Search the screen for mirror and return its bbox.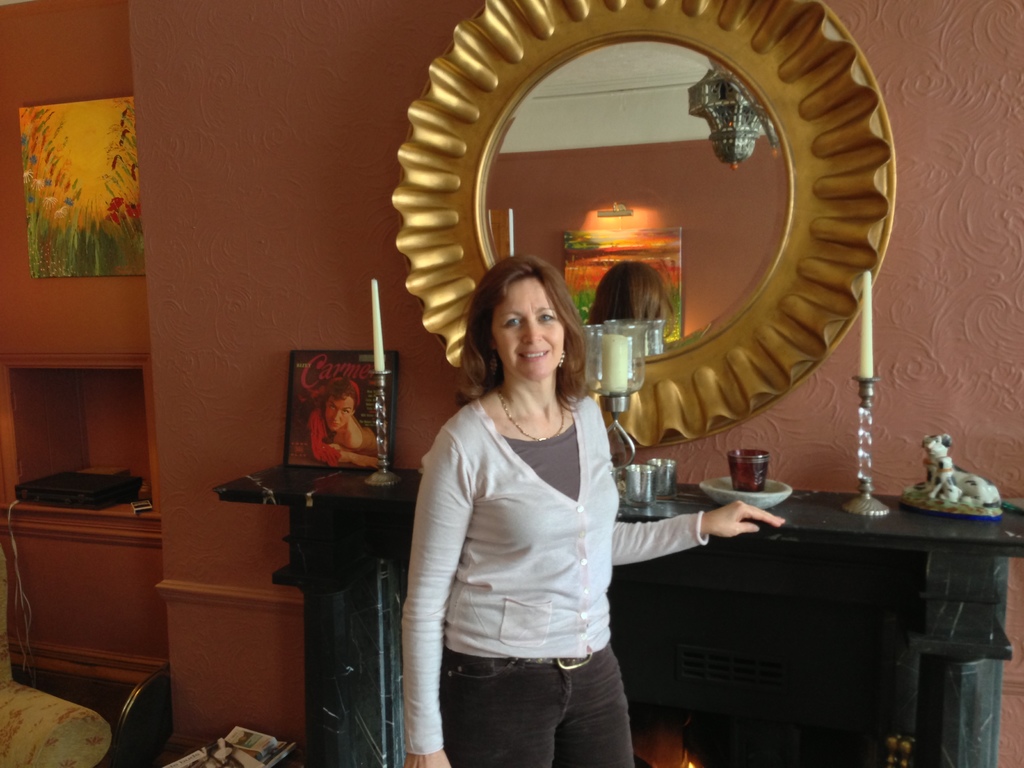
Found: 484/38/789/364.
